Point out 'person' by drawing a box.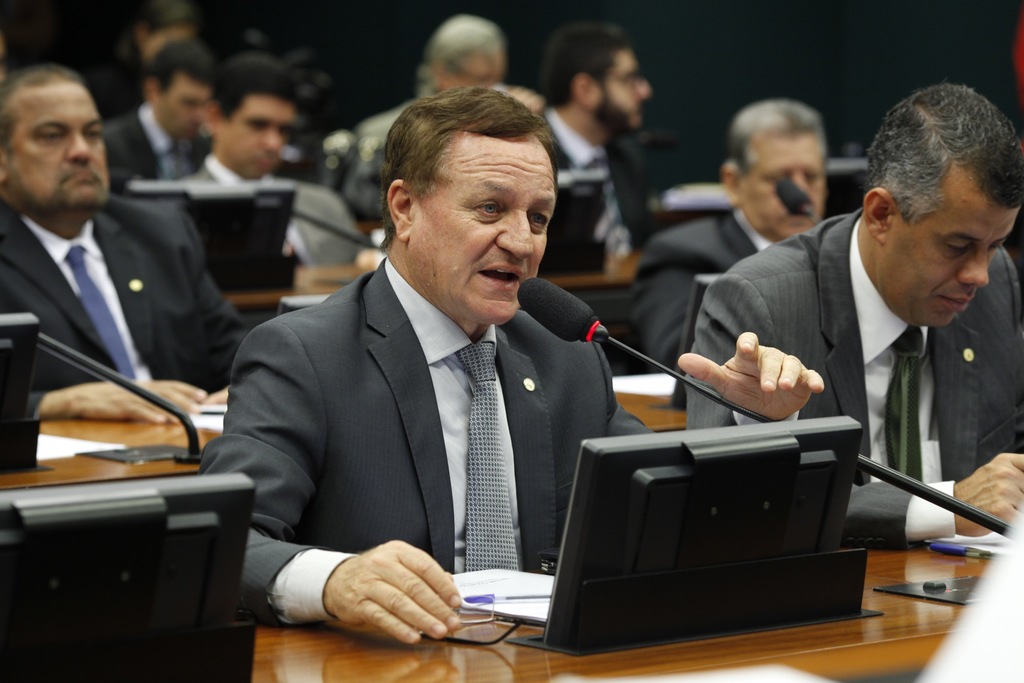
box(220, 81, 645, 659).
